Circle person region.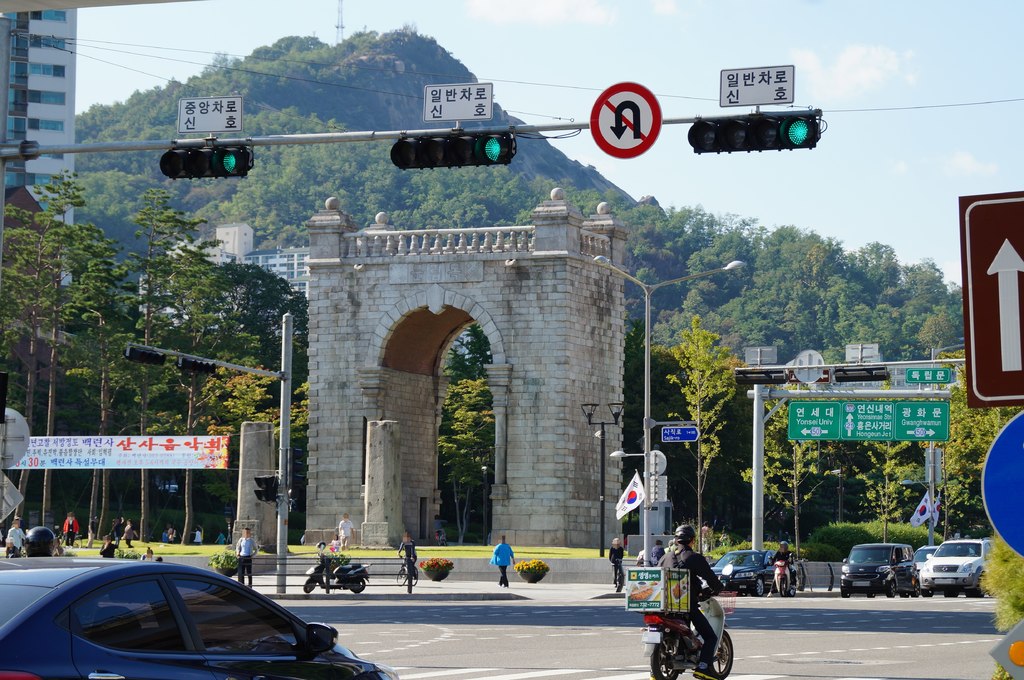
Region: <box>489,533,516,588</box>.
